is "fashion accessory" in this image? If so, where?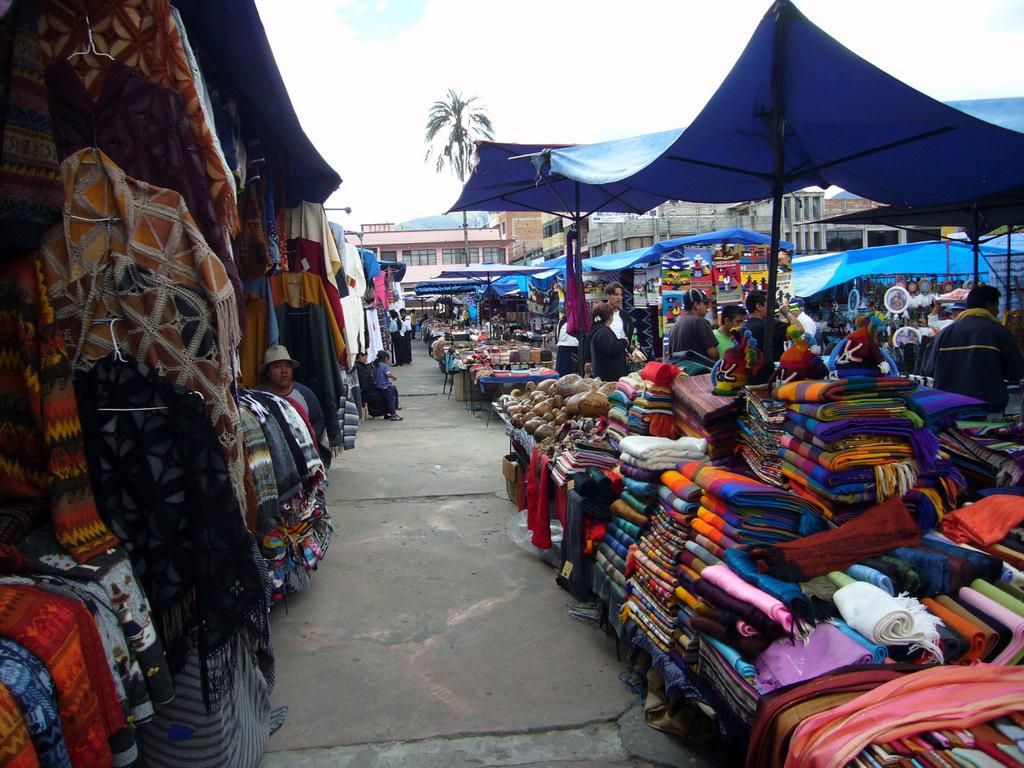
Yes, at bbox=(591, 313, 602, 325).
